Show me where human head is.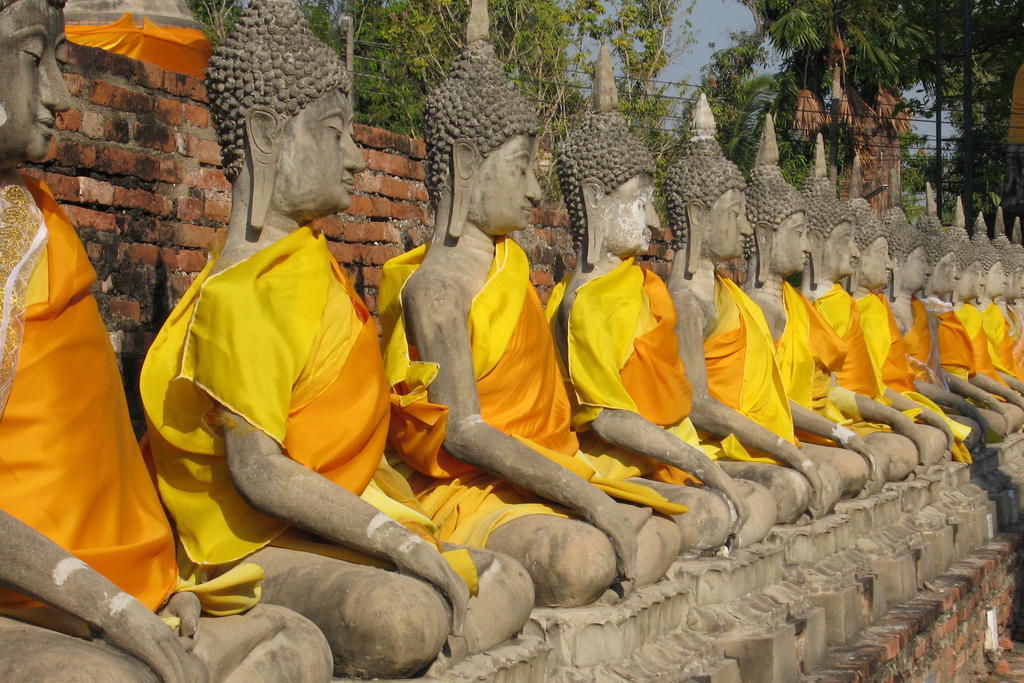
human head is at rect(945, 195, 986, 301).
